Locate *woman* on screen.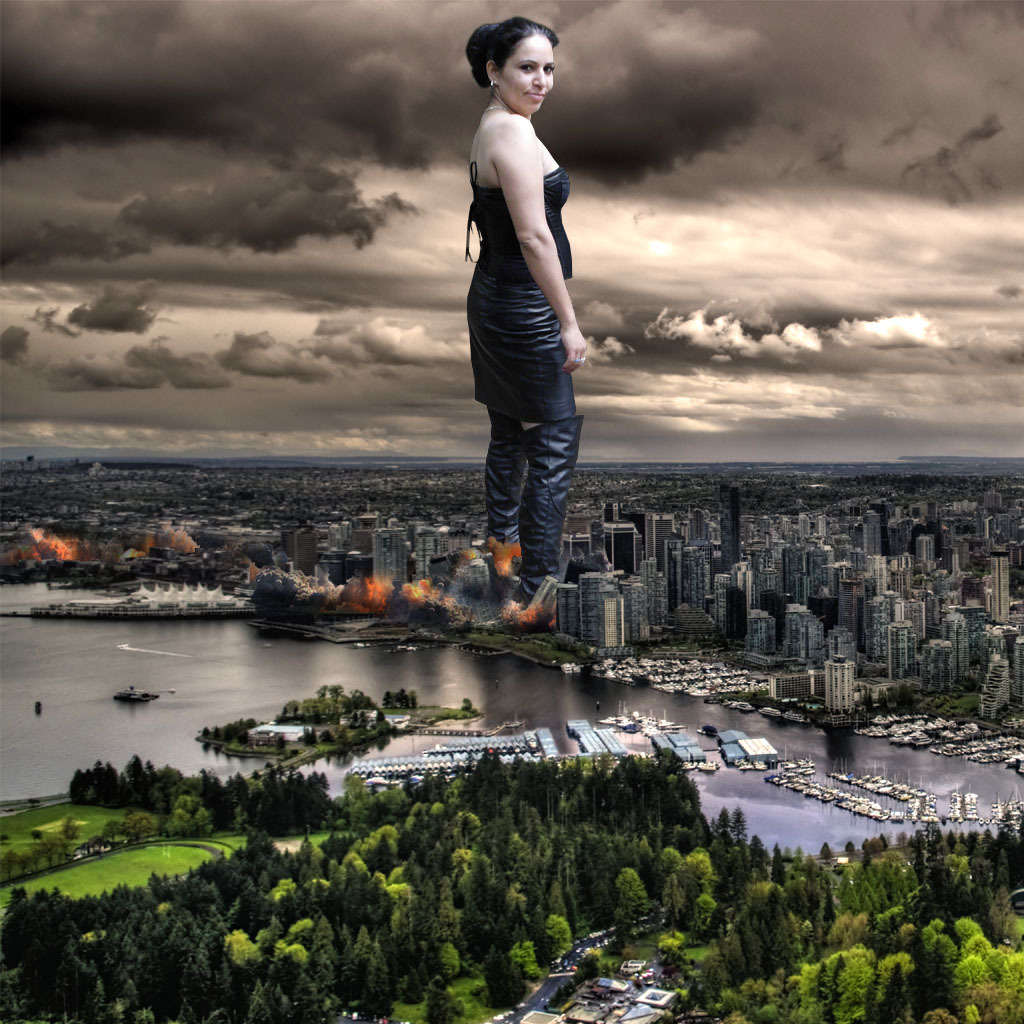
On screen at [434,2,615,629].
